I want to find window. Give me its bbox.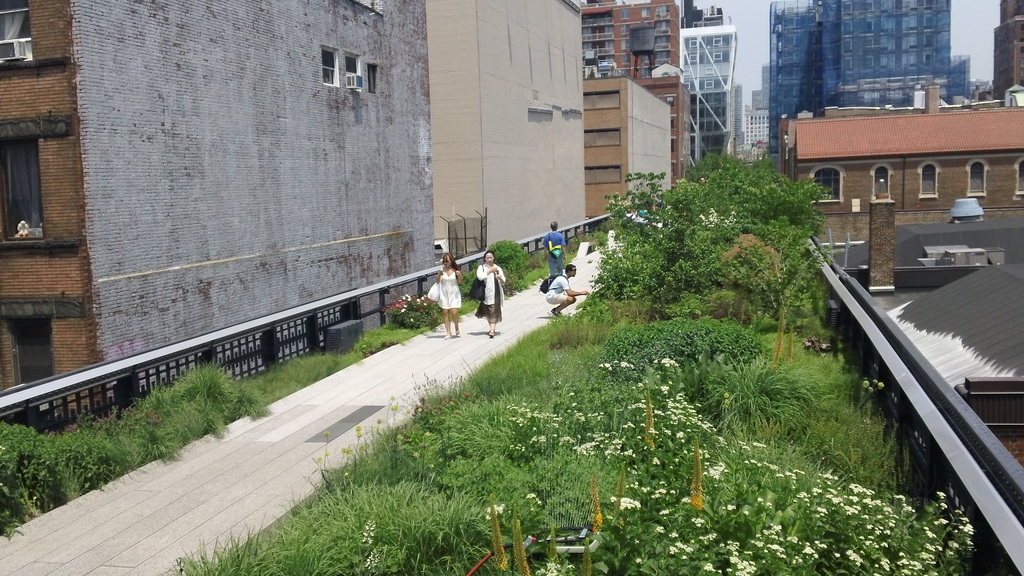
(681, 34, 701, 50).
